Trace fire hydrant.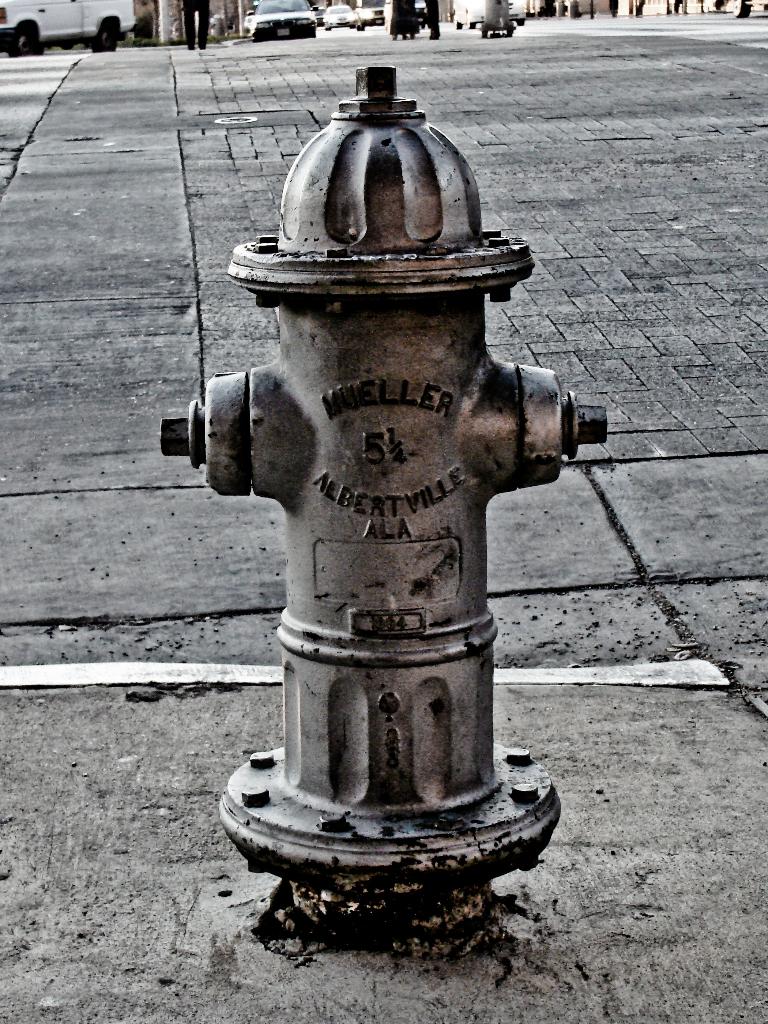
Traced to (x1=159, y1=62, x2=609, y2=948).
